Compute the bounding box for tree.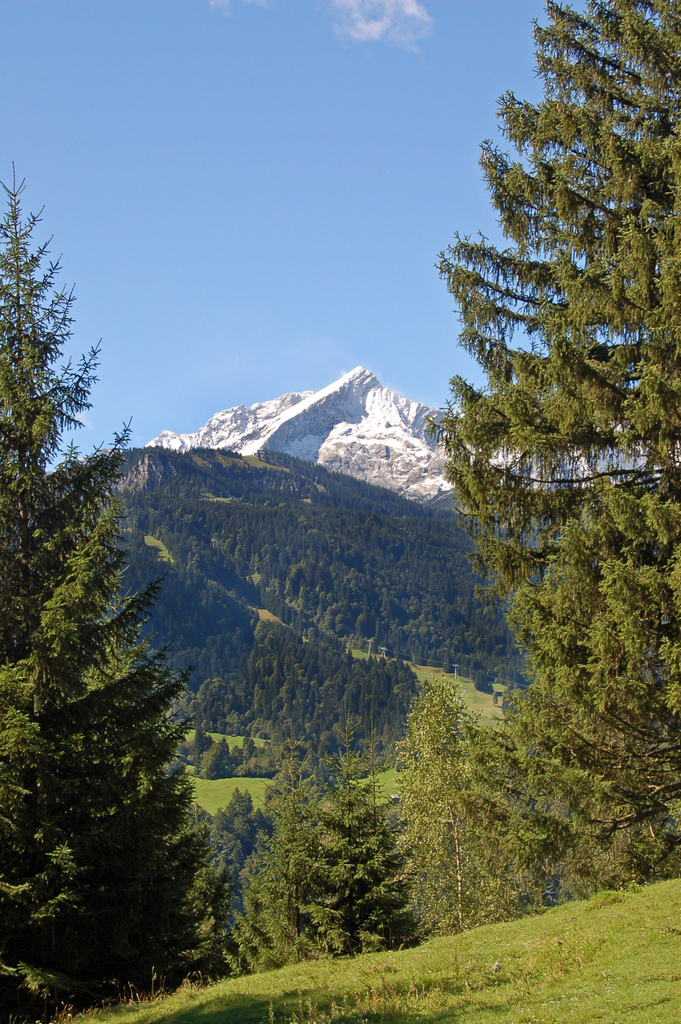
bbox=(198, 722, 415, 972).
